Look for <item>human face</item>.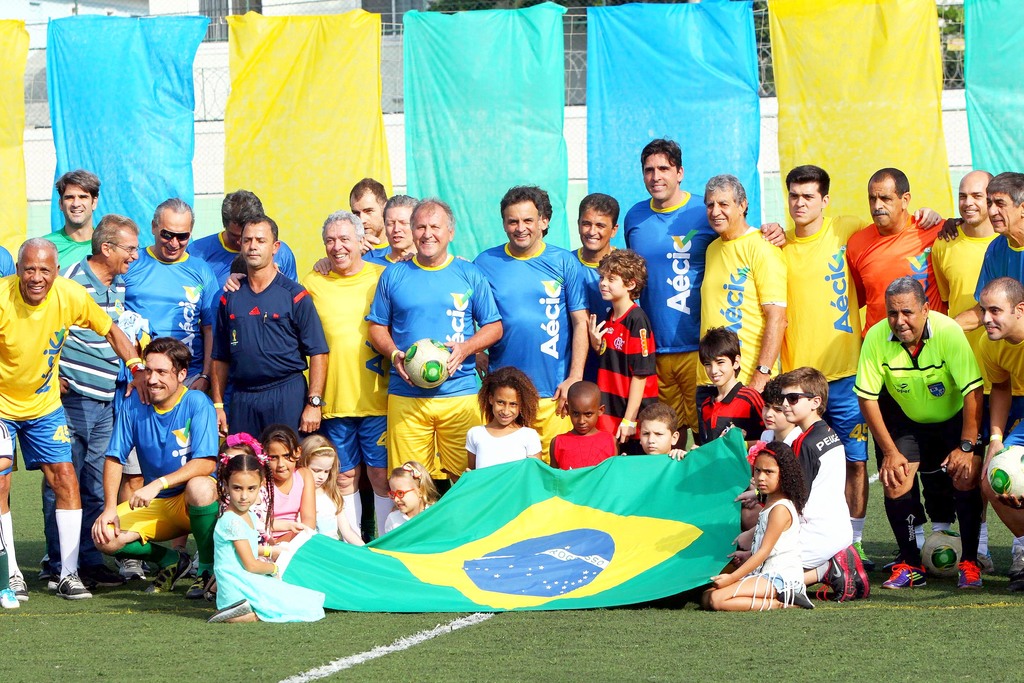
Found: <box>594,263,625,302</box>.
